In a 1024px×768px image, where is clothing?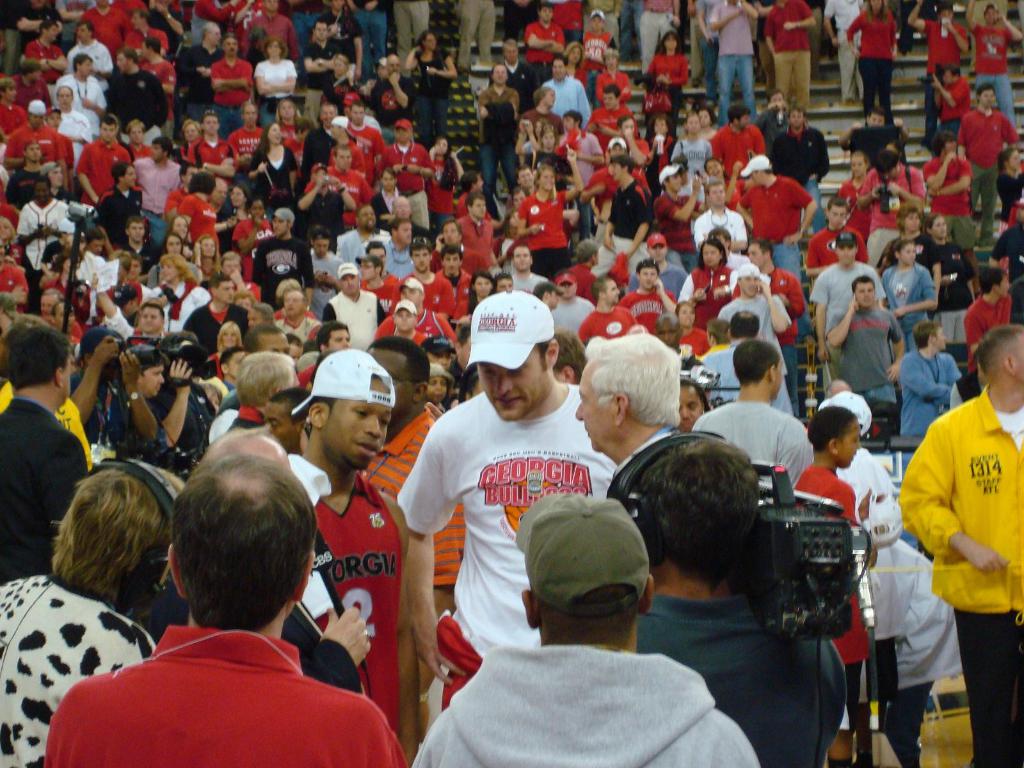
crop(80, 246, 111, 305).
